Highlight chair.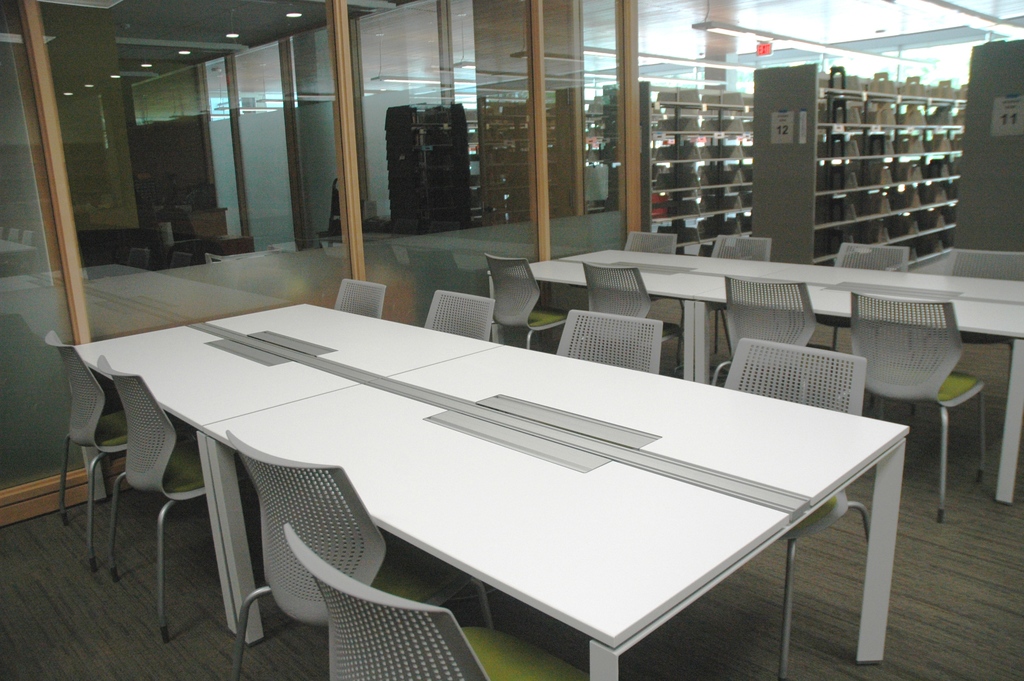
Highlighted region: [806, 243, 920, 356].
